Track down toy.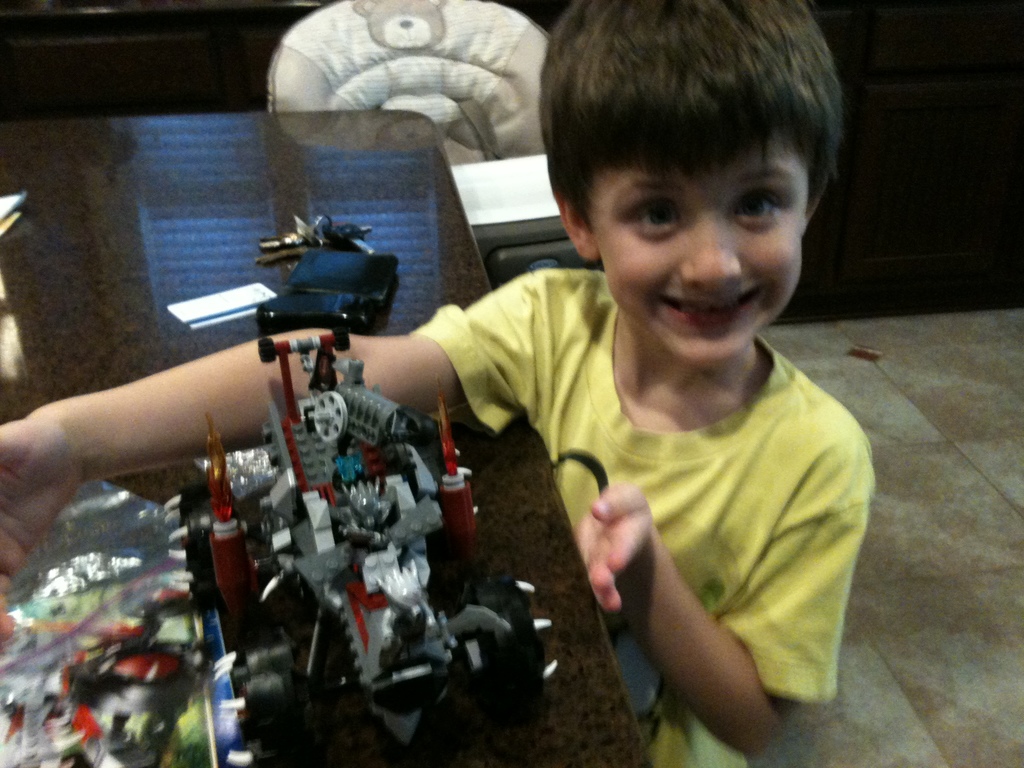
Tracked to (257,243,389,338).
